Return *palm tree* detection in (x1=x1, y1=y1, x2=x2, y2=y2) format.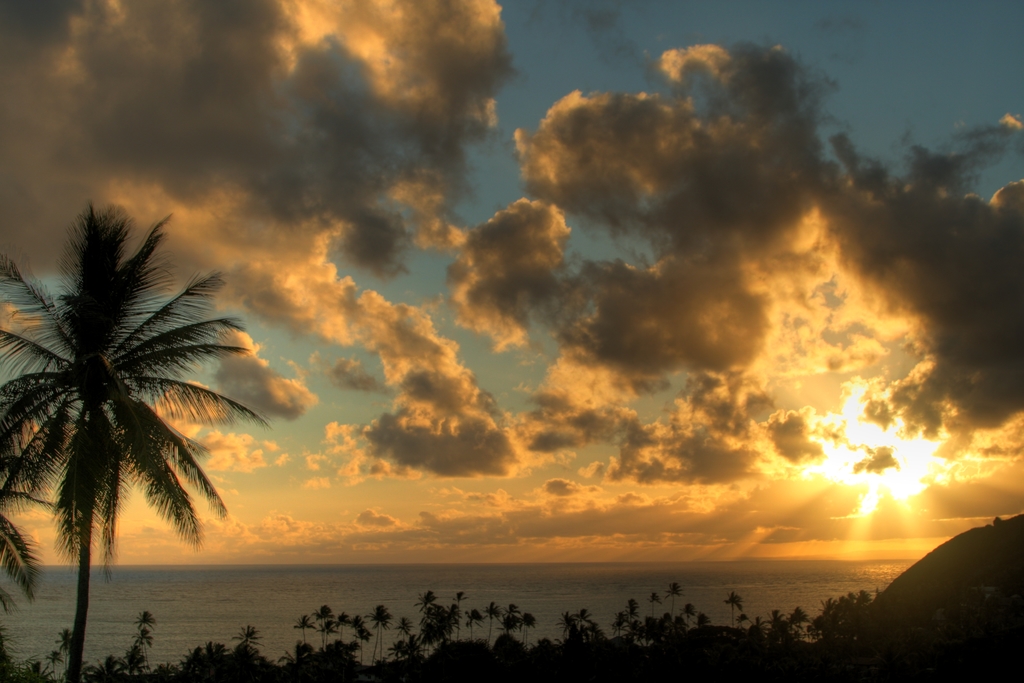
(x1=371, y1=595, x2=390, y2=650).
